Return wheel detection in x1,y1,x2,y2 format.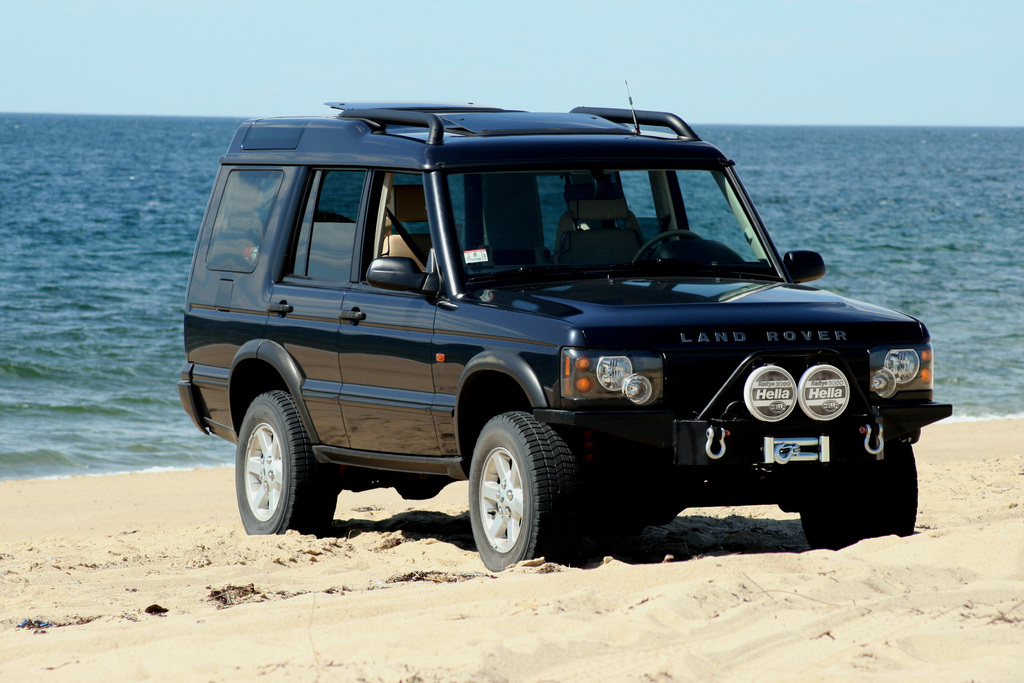
798,442,917,548.
